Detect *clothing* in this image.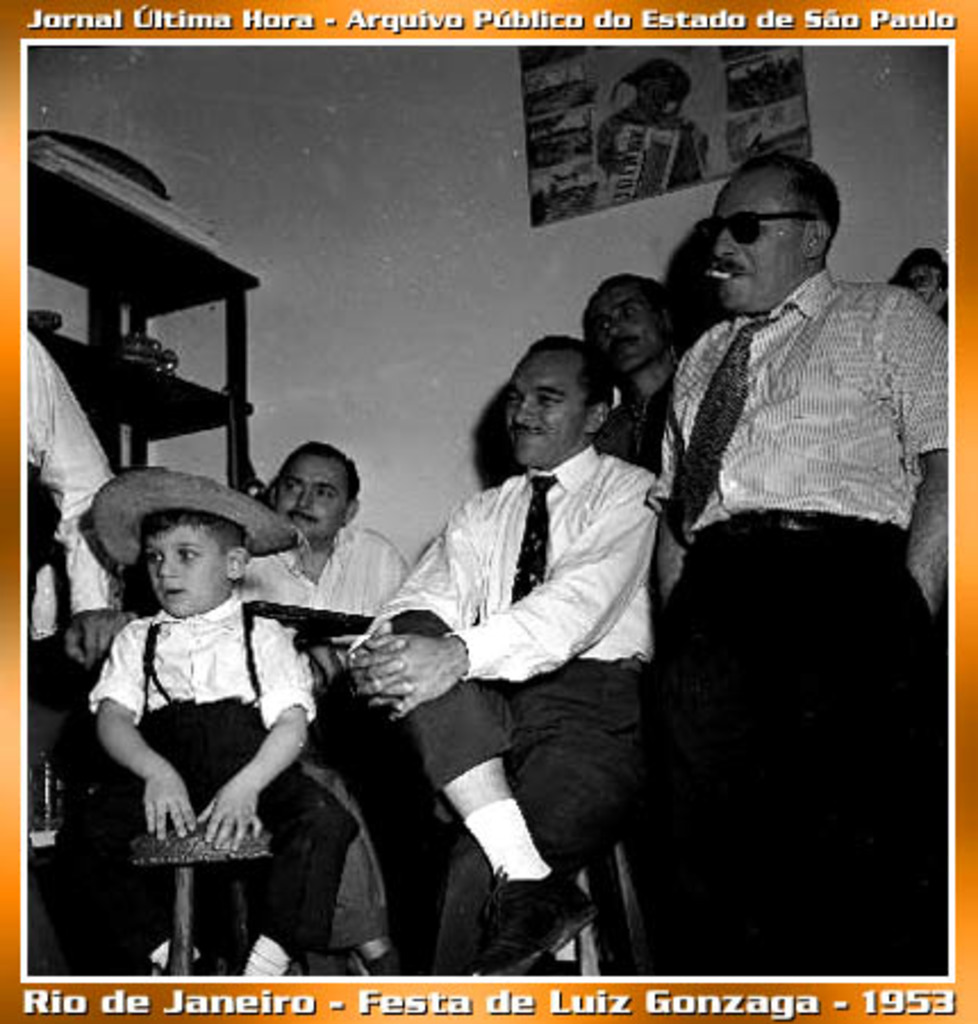
Detection: [left=55, top=596, right=343, bottom=974].
